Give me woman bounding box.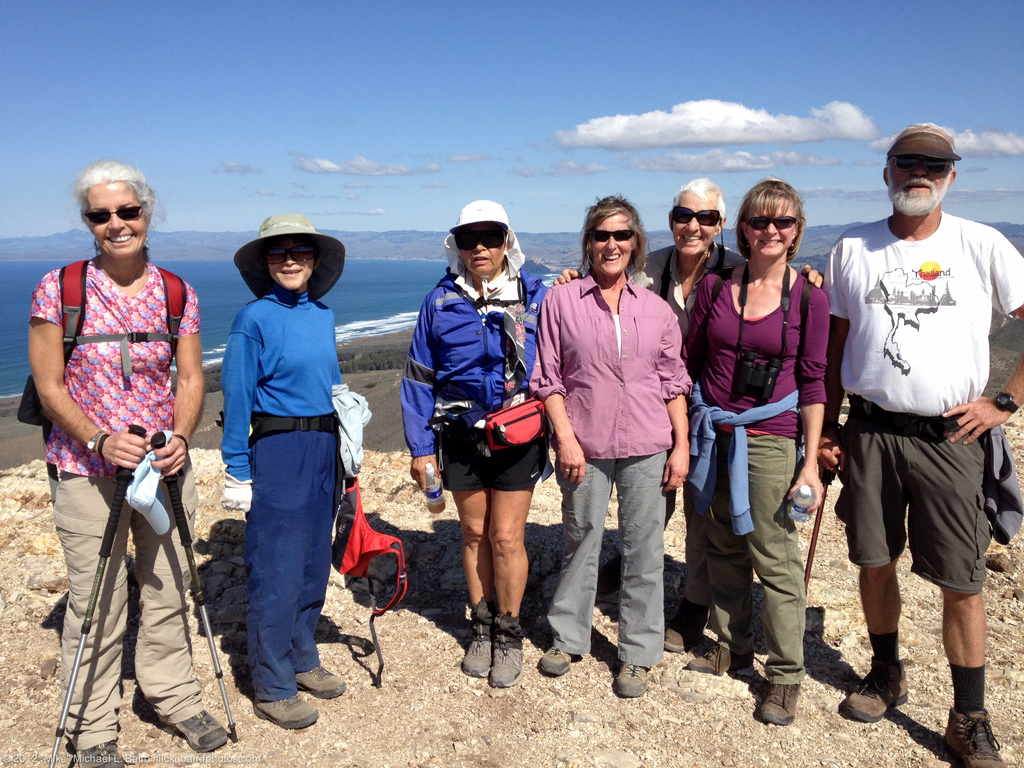
(x1=31, y1=196, x2=225, y2=744).
